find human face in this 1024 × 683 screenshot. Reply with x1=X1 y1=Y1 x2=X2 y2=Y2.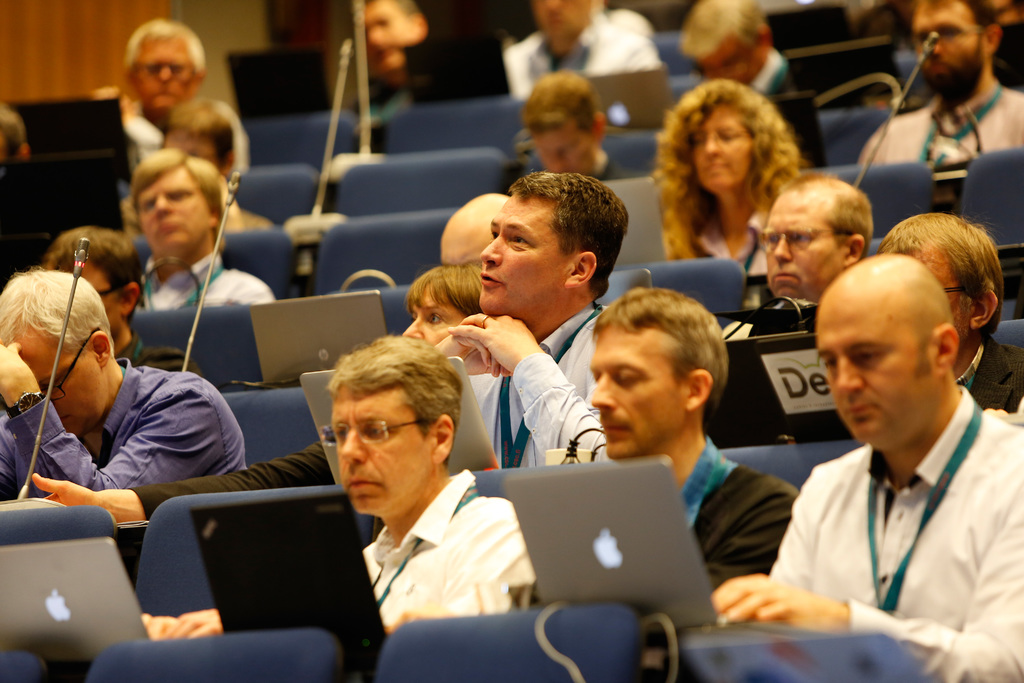
x1=760 y1=193 x2=845 y2=297.
